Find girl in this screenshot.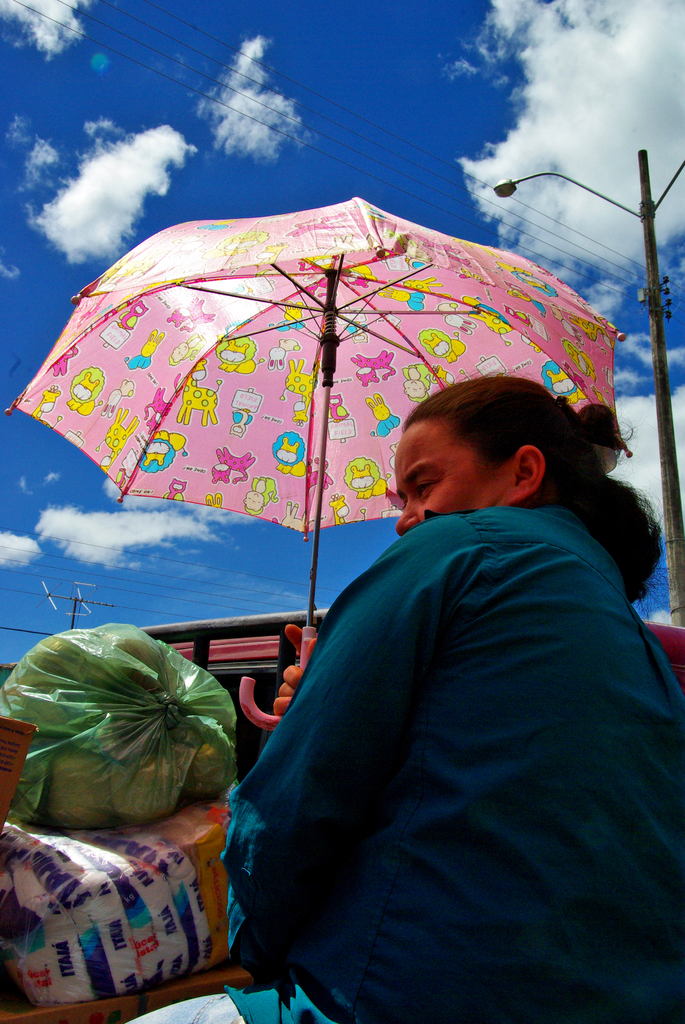
The bounding box for girl is (x1=220, y1=385, x2=684, y2=1023).
